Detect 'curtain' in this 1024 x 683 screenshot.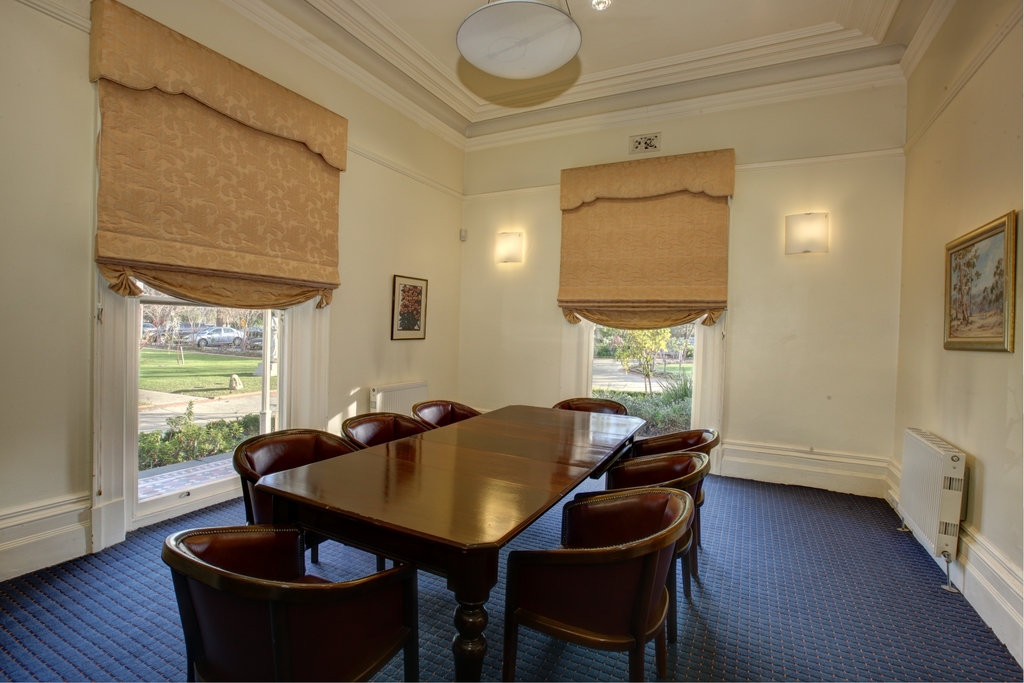
Detection: pyautogui.locateOnScreen(556, 156, 735, 328).
